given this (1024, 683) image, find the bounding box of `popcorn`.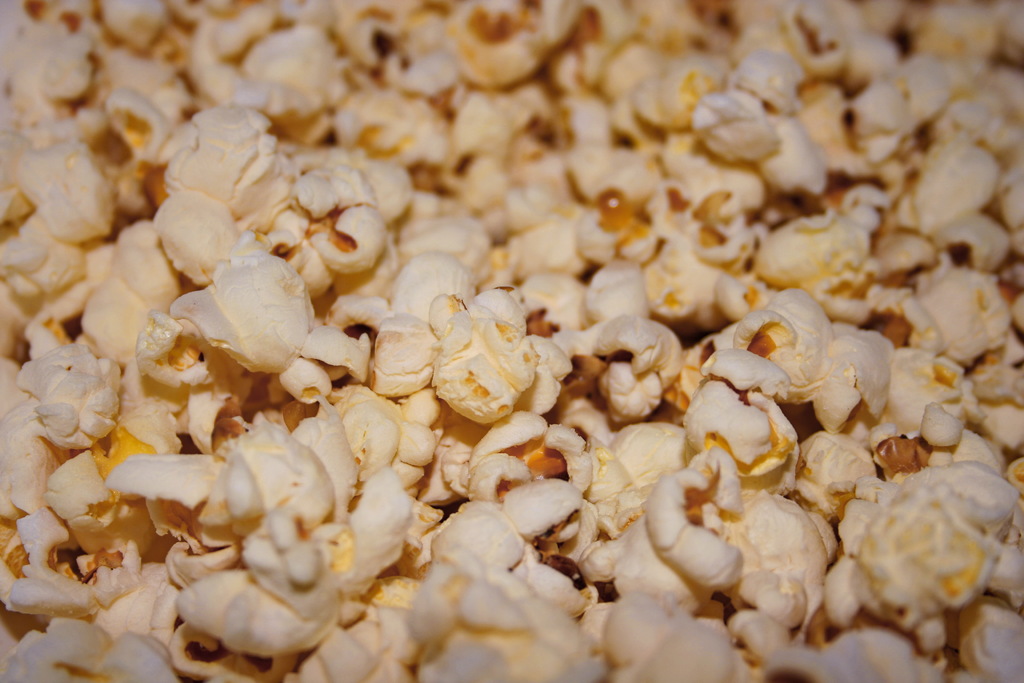
BBox(0, 0, 1023, 682).
